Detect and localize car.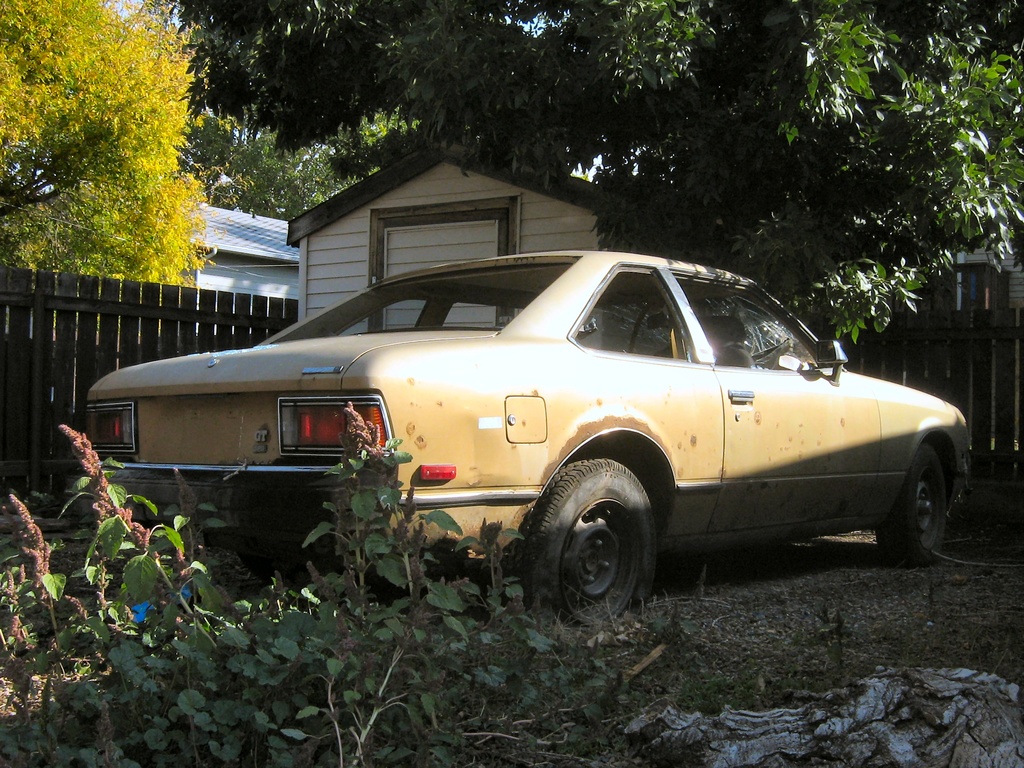
Localized at crop(84, 252, 967, 625).
